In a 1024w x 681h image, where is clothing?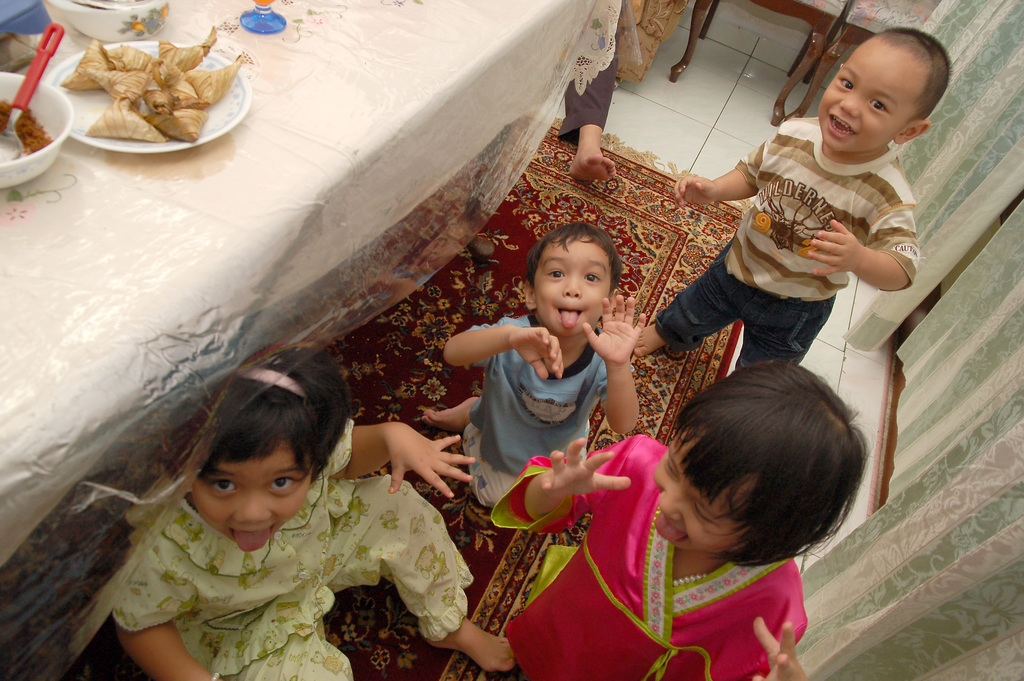
[94,404,515,666].
